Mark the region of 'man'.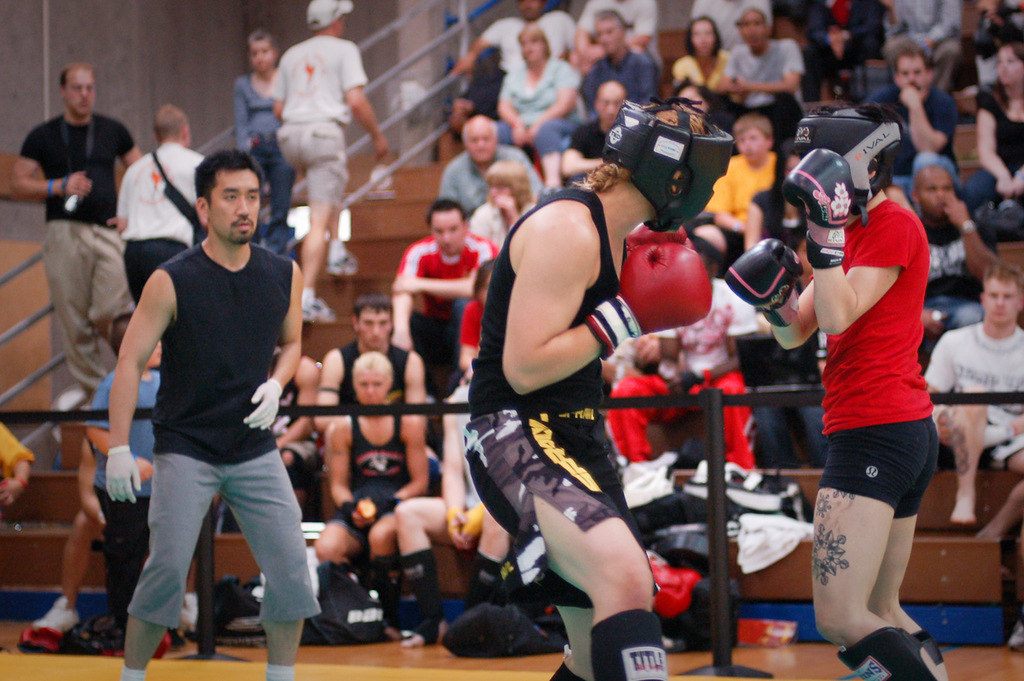
Region: locate(581, 0, 675, 91).
